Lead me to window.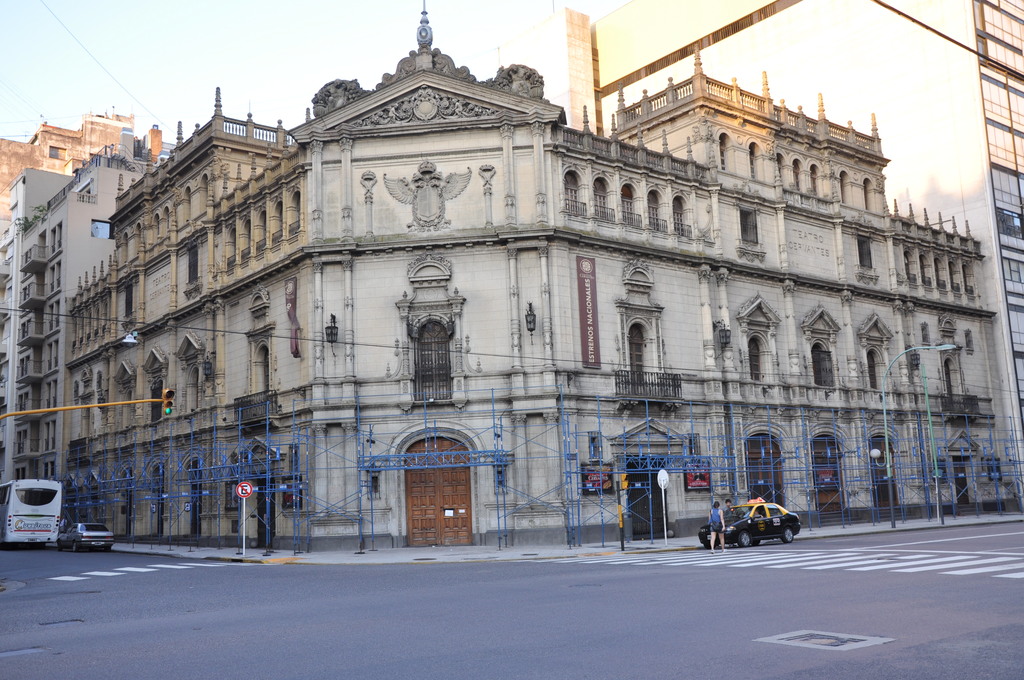
Lead to <bbox>929, 455, 948, 483</bbox>.
